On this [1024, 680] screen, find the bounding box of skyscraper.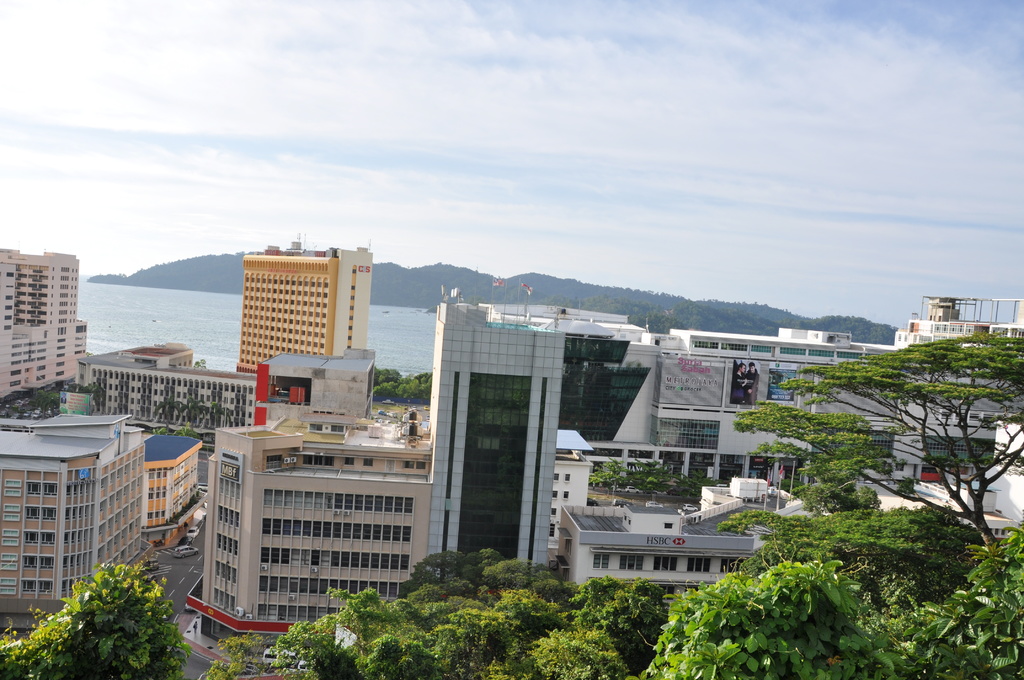
Bounding box: 4/252/84/405.
